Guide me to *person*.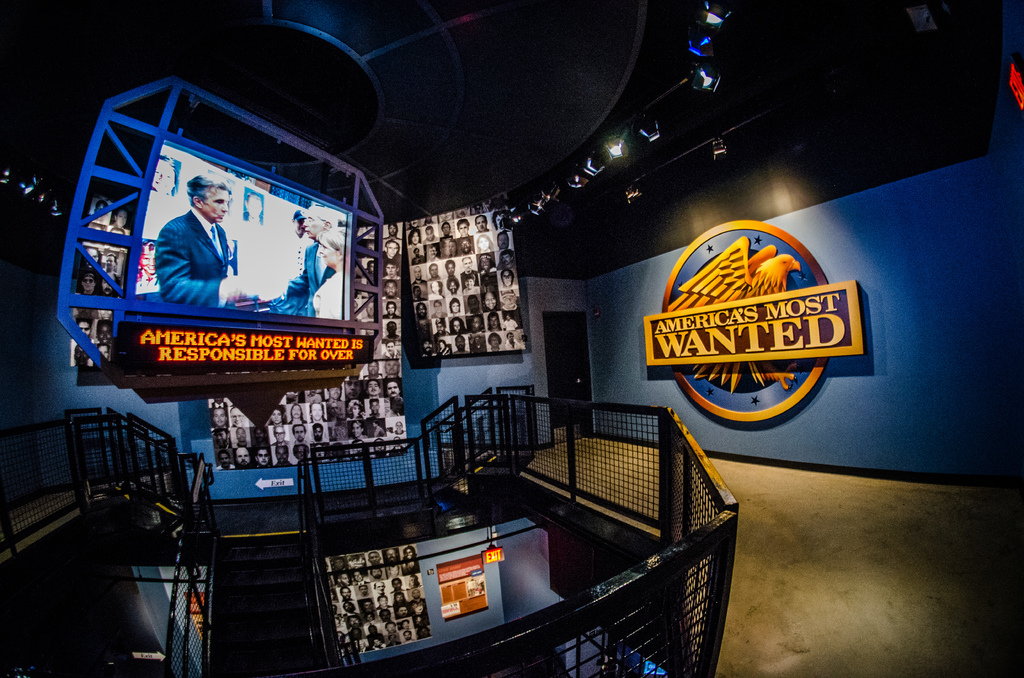
Guidance: box(422, 223, 435, 243).
